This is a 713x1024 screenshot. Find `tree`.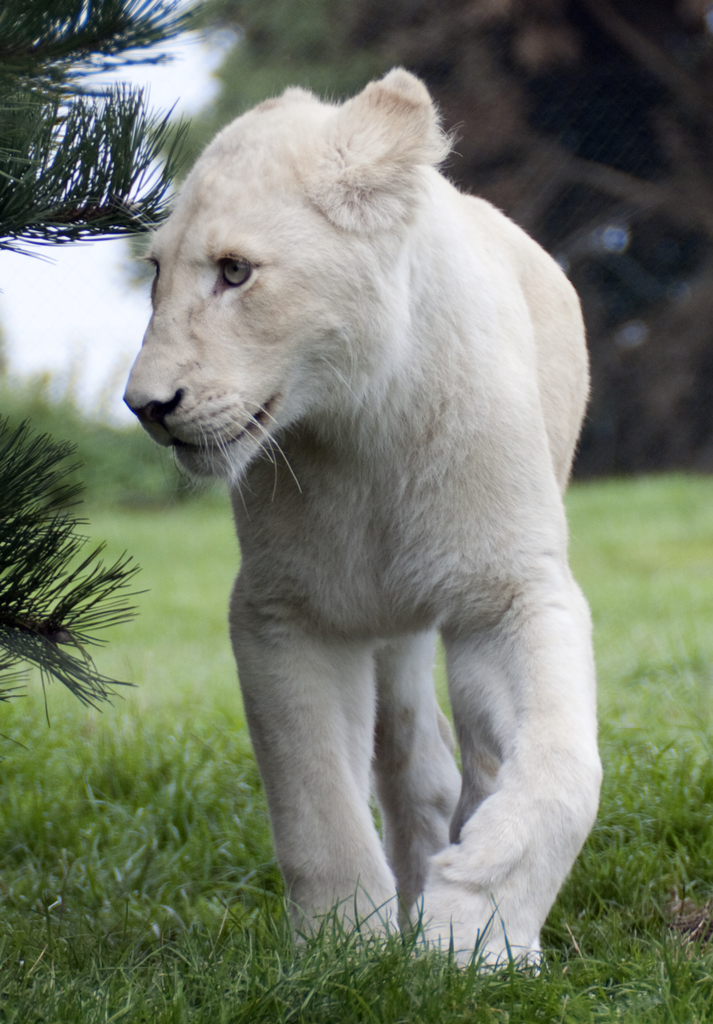
Bounding box: 132/0/709/461.
